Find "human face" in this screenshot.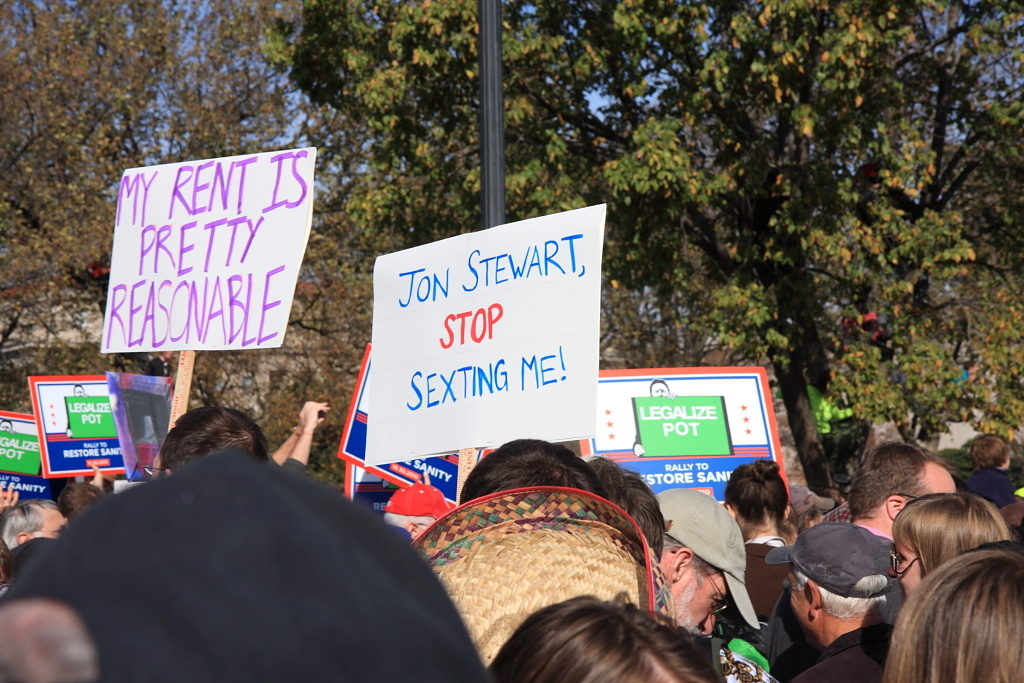
The bounding box for "human face" is left=888, top=541, right=919, bottom=597.
